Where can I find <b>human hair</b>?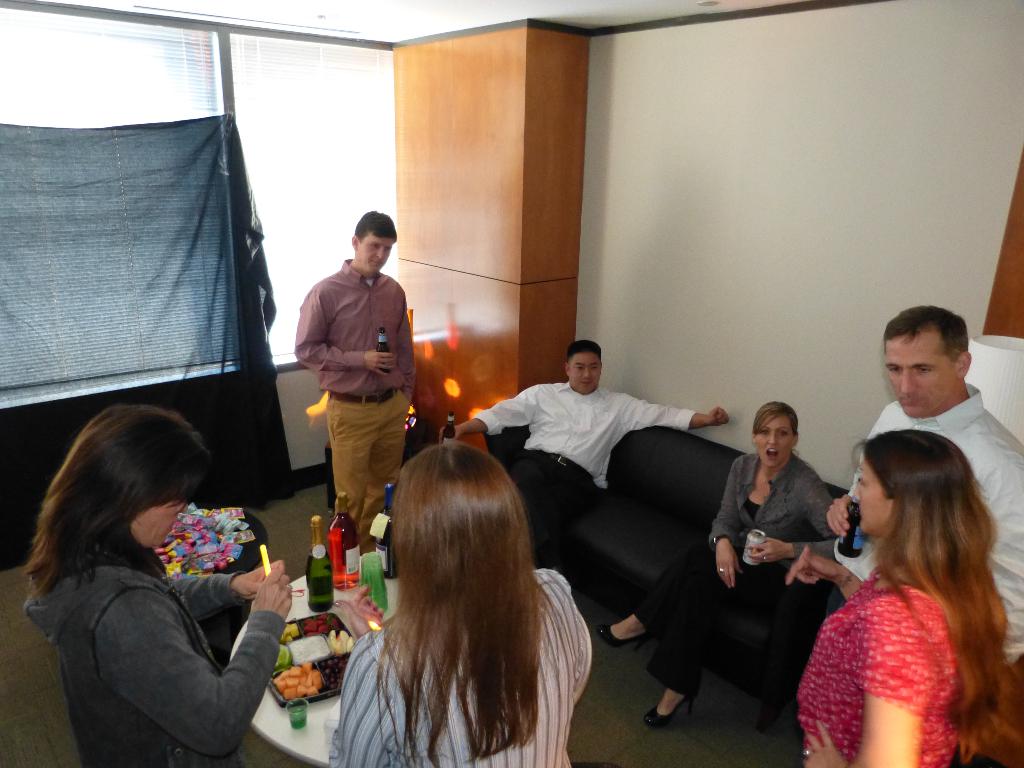
You can find it at <box>28,408,209,602</box>.
